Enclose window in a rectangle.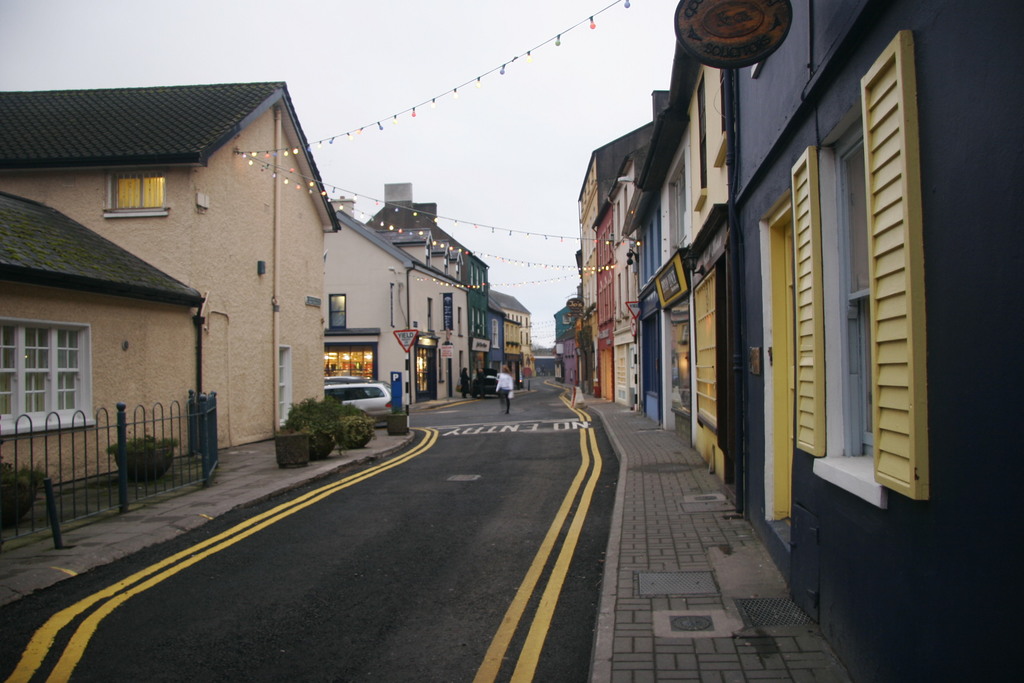
BBox(459, 260, 493, 292).
